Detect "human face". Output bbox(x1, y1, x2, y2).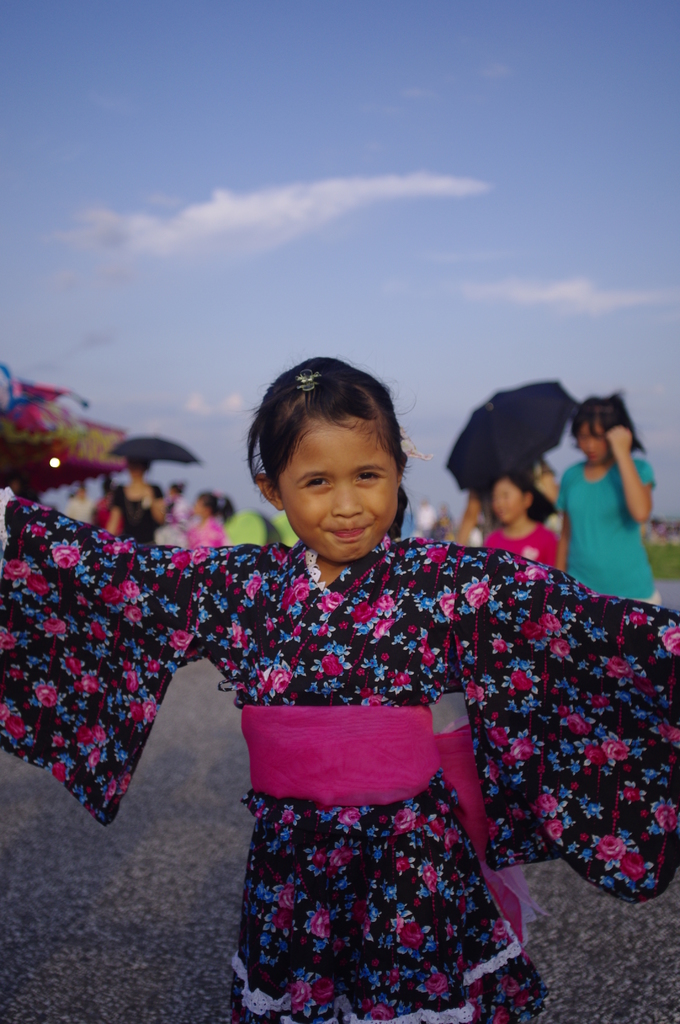
bbox(490, 478, 531, 534).
